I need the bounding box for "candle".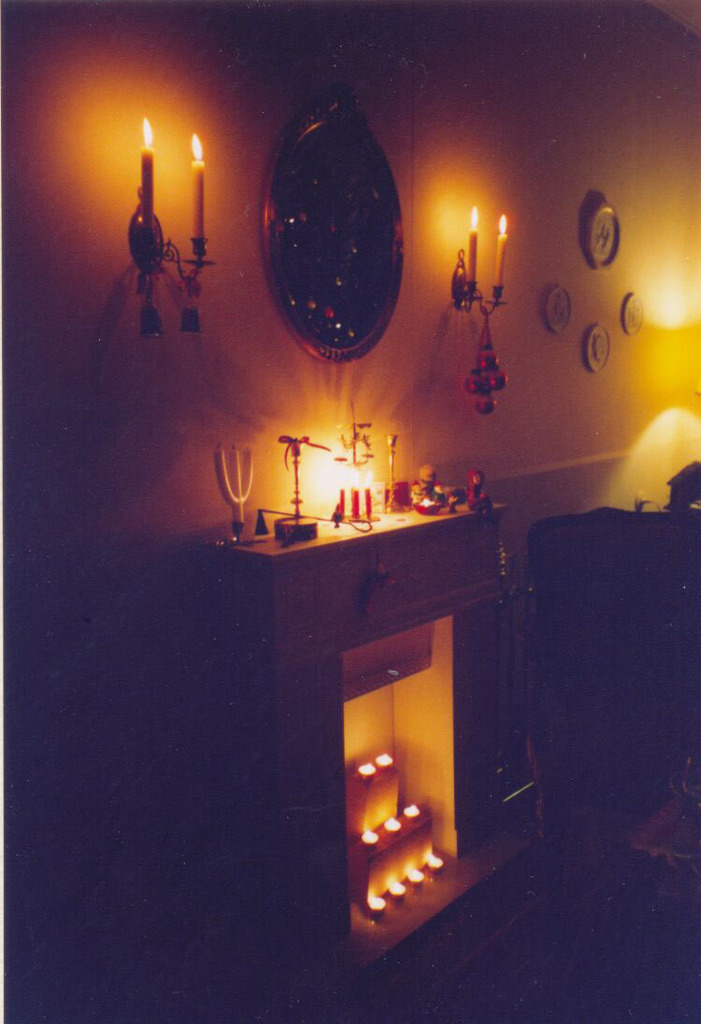
Here it is: [x1=334, y1=478, x2=346, y2=520].
